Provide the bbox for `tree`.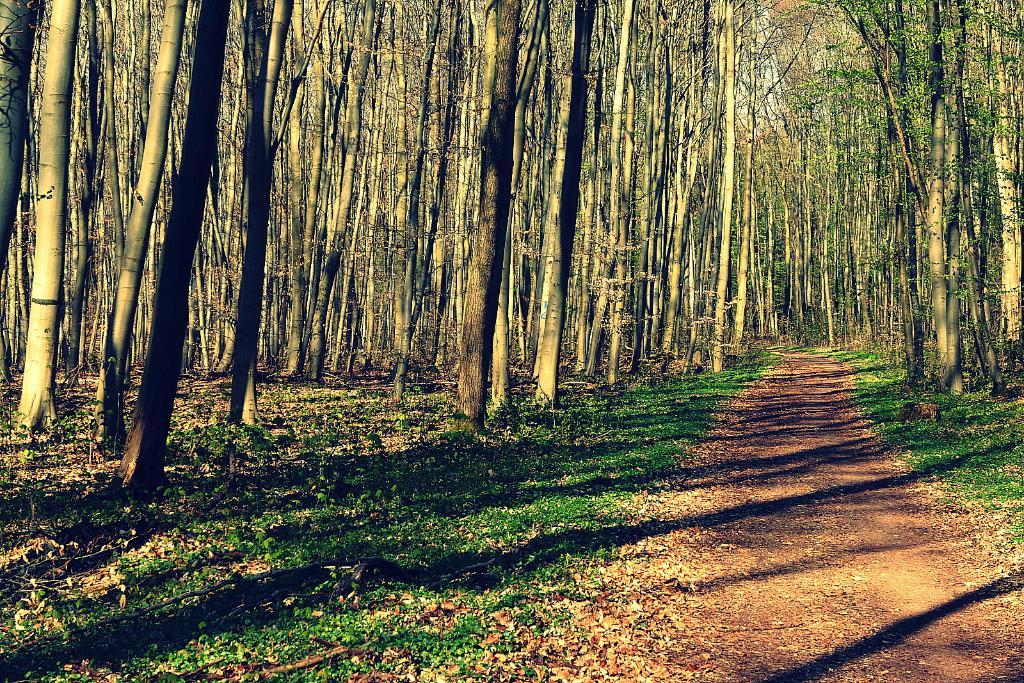
pyautogui.locateOnScreen(0, 2, 70, 449).
